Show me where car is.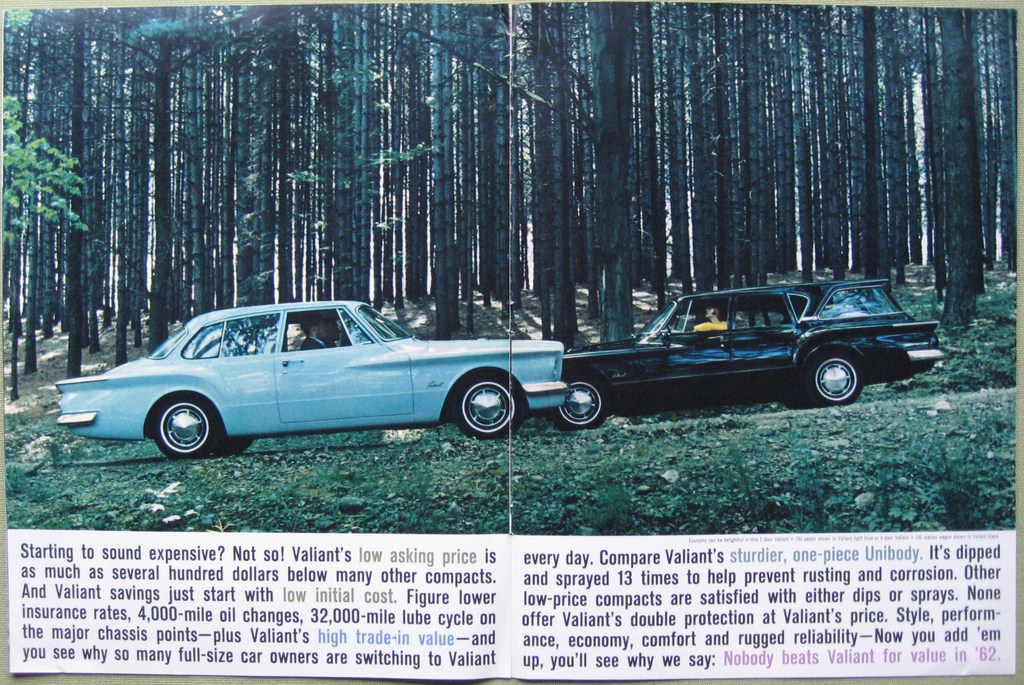
car is at [54,301,570,461].
